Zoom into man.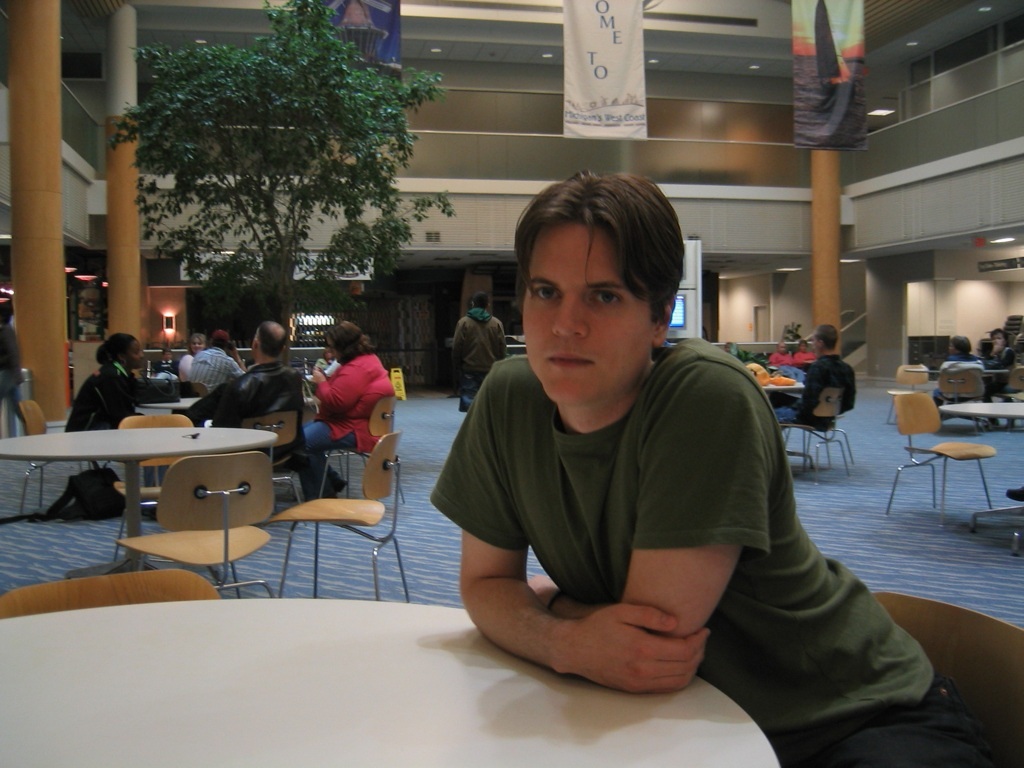
Zoom target: (0,314,27,443).
